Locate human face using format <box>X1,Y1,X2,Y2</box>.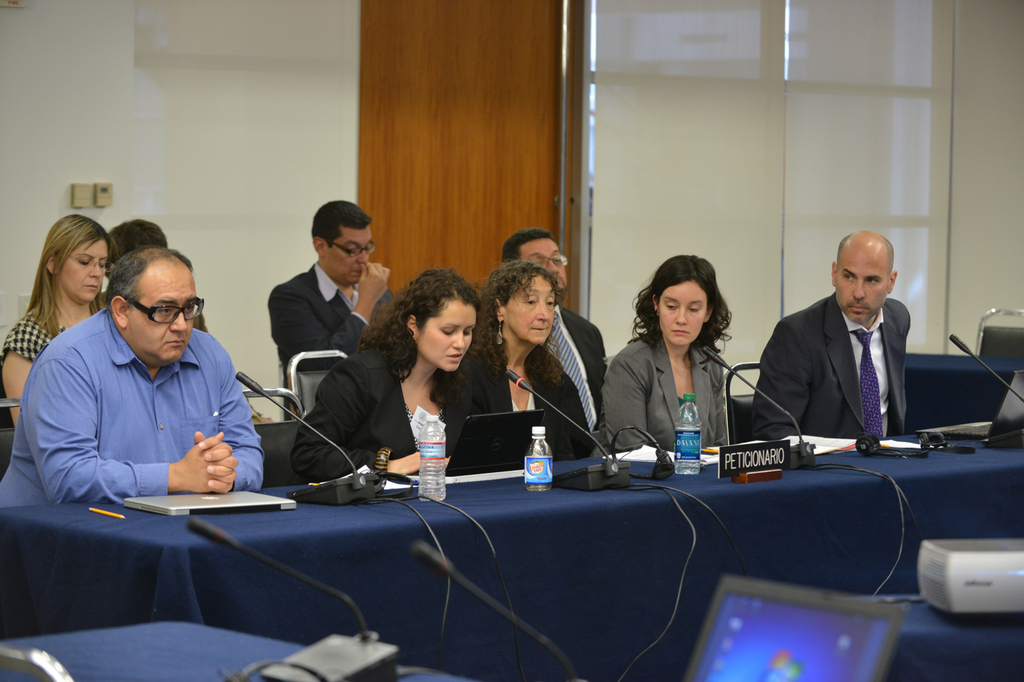
<box>506,276,556,345</box>.
